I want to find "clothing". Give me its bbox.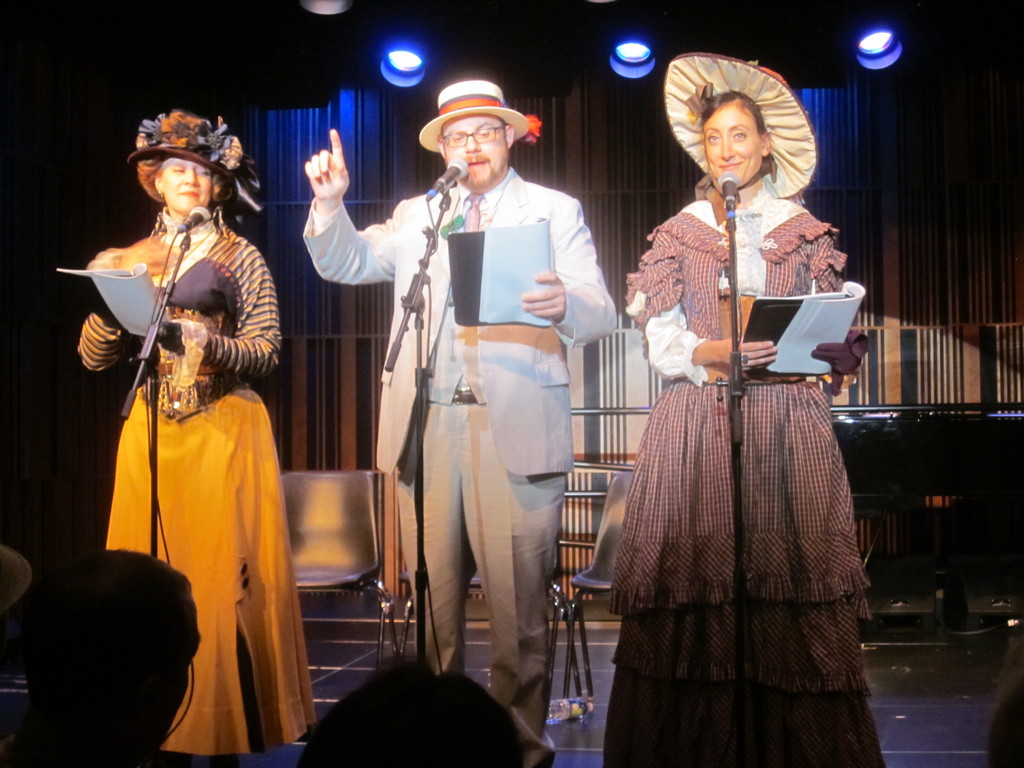
bbox=(621, 590, 879, 767).
